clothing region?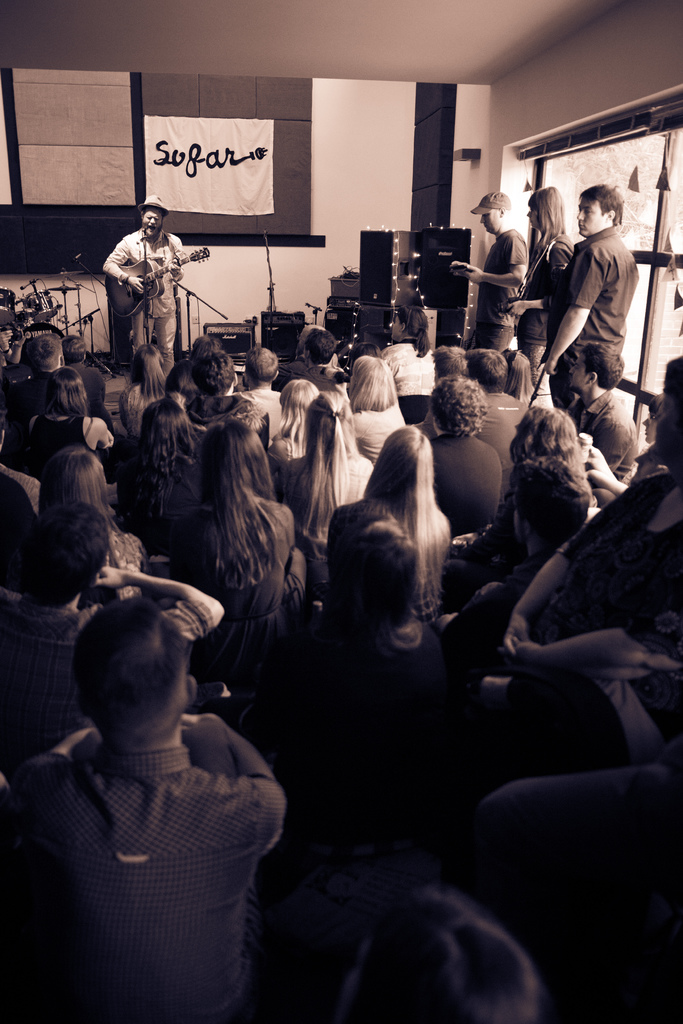
x1=568, y1=221, x2=644, y2=357
